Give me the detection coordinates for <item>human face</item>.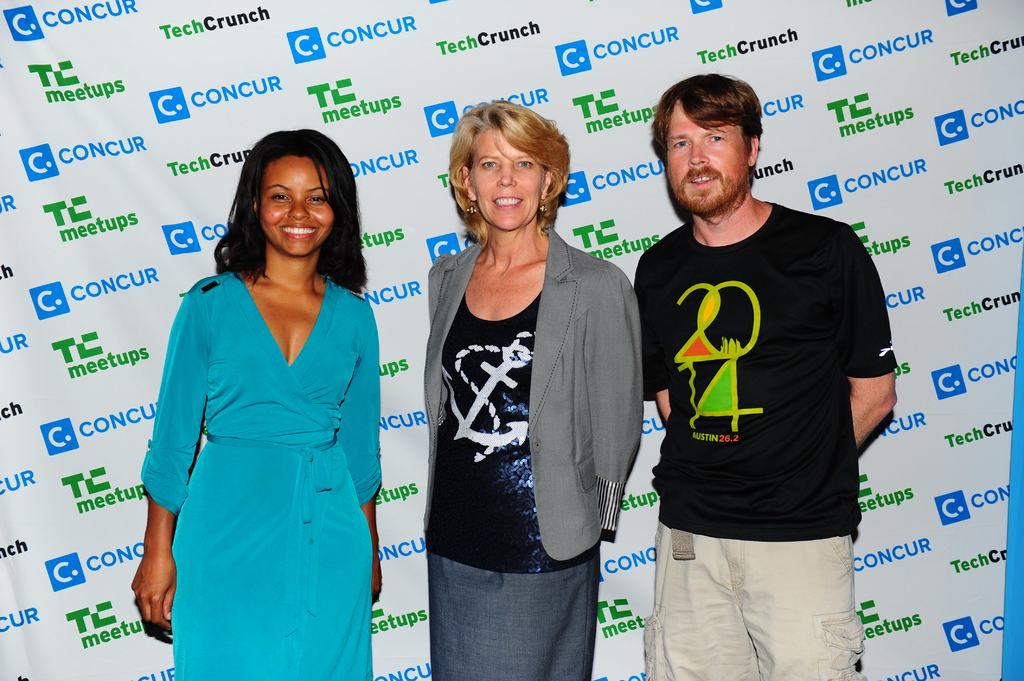
259 156 335 258.
